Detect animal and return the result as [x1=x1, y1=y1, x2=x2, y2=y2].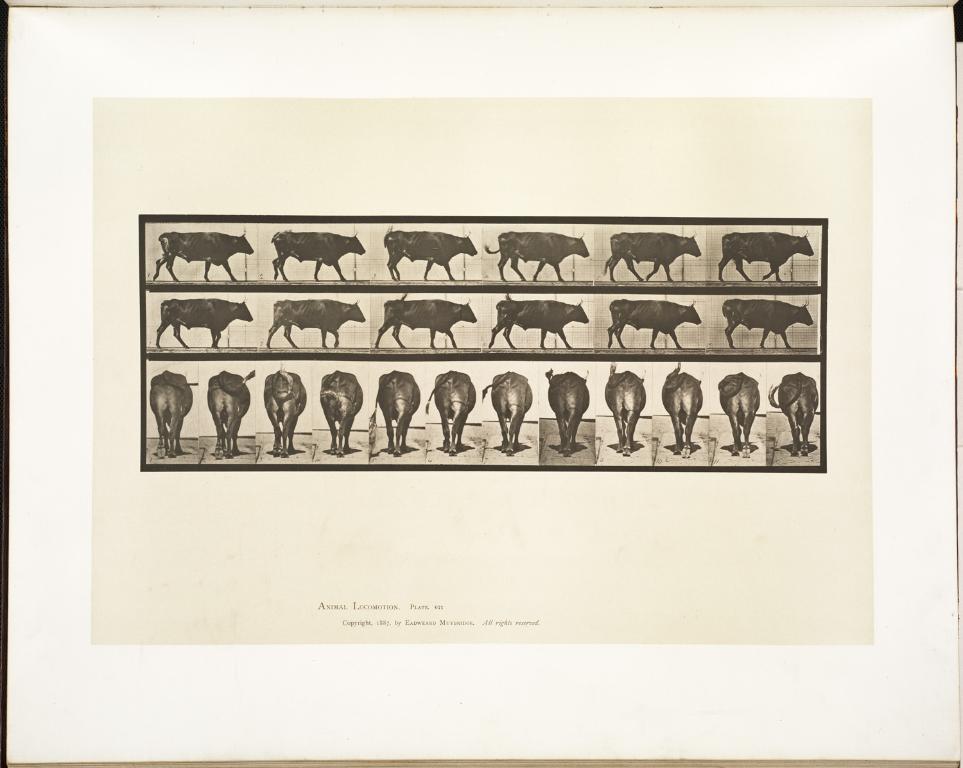
[x1=261, y1=366, x2=306, y2=458].
